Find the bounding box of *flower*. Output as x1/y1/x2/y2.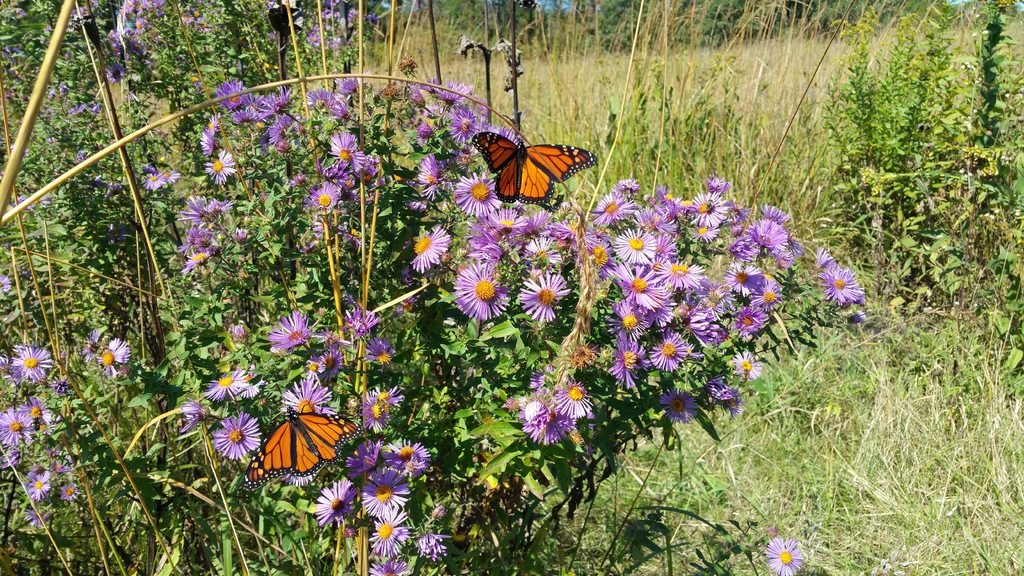
813/266/863/314.
